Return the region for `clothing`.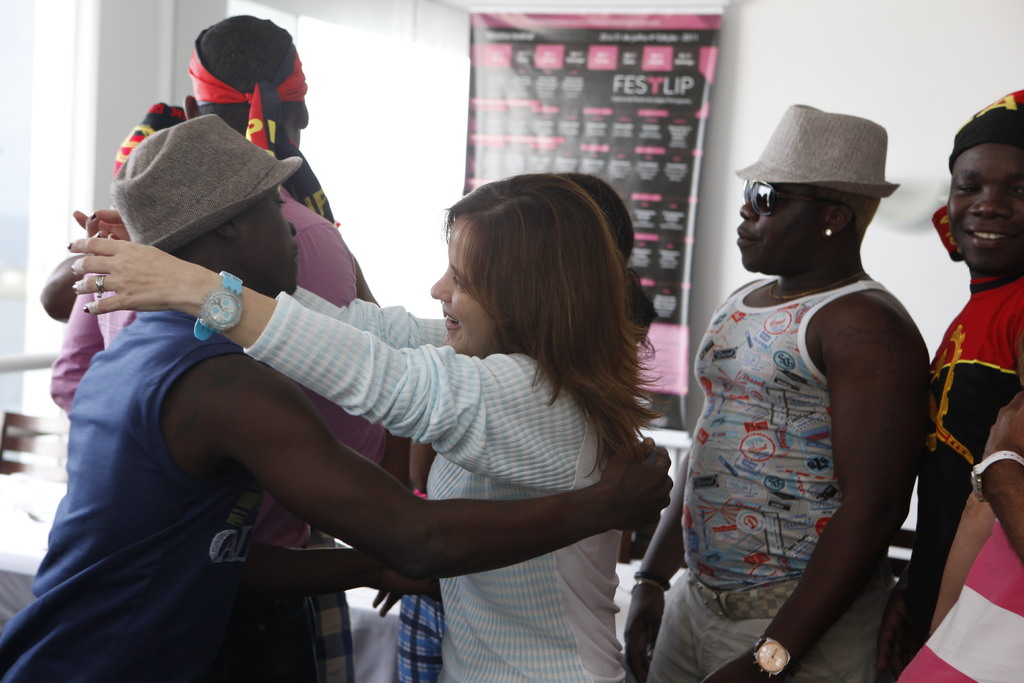
locate(304, 268, 676, 645).
